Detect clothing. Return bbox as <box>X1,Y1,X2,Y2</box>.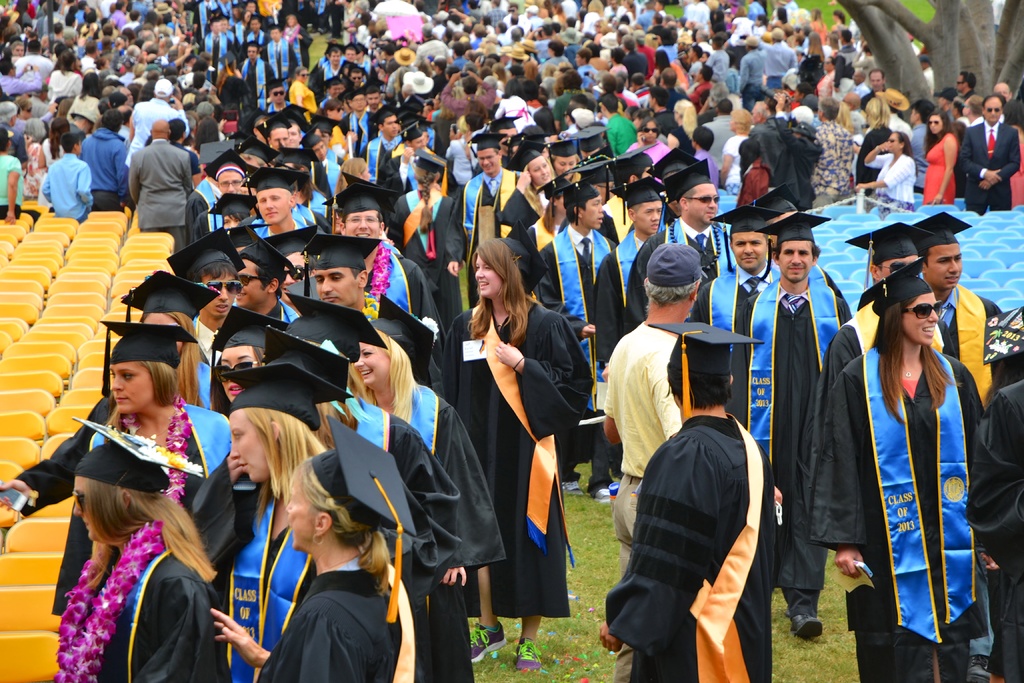
<box>367,133,399,201</box>.
